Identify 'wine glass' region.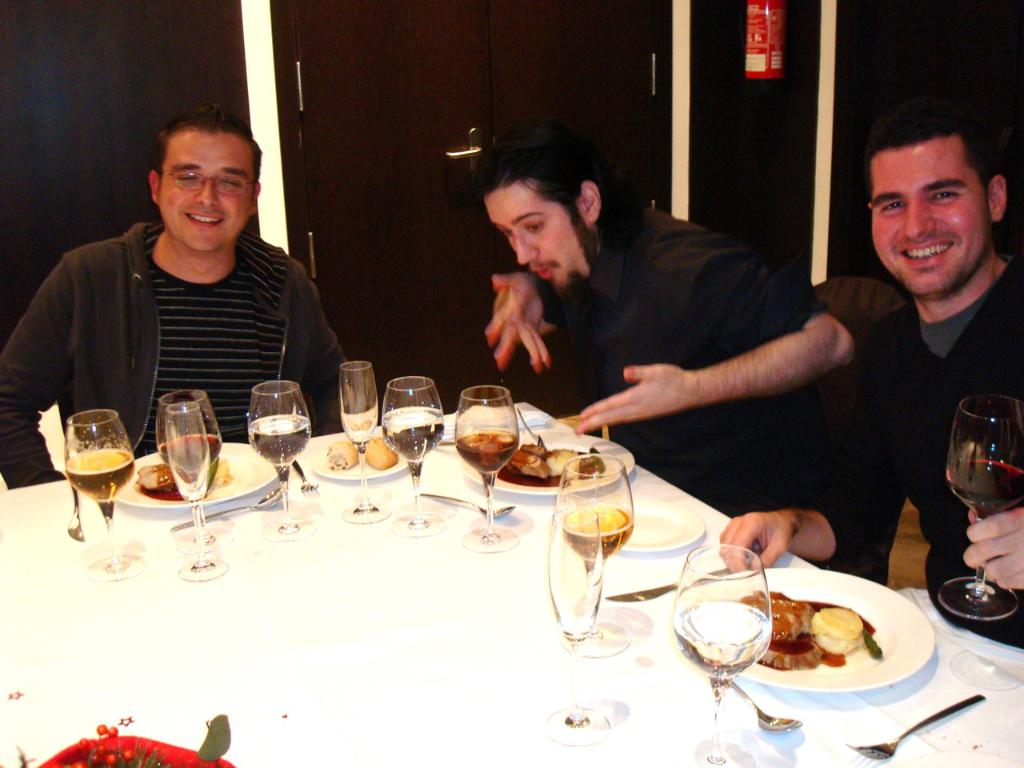
Region: (381,380,442,532).
